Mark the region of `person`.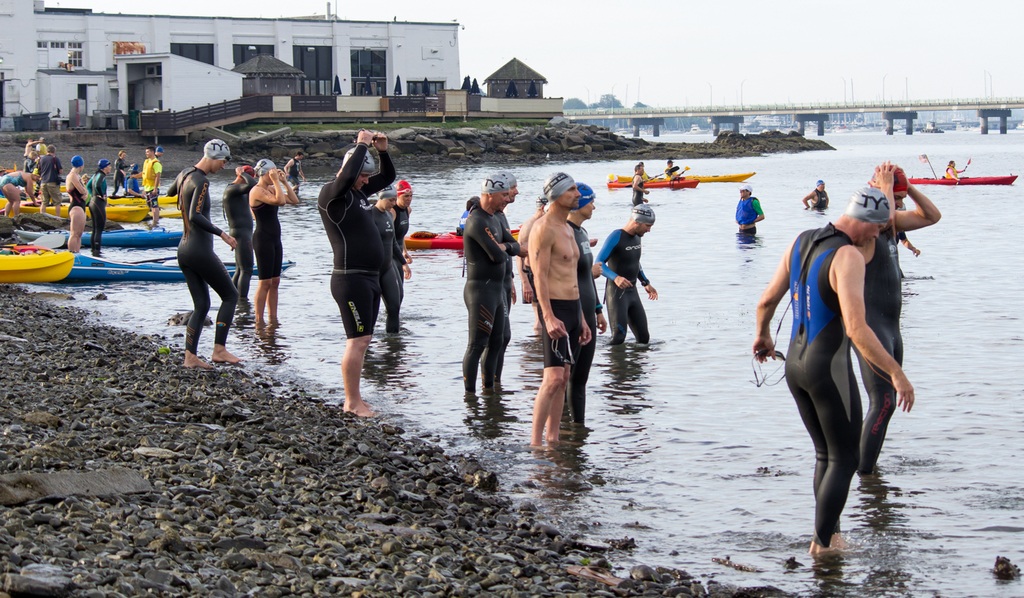
Region: {"x1": 804, "y1": 179, "x2": 830, "y2": 208}.
